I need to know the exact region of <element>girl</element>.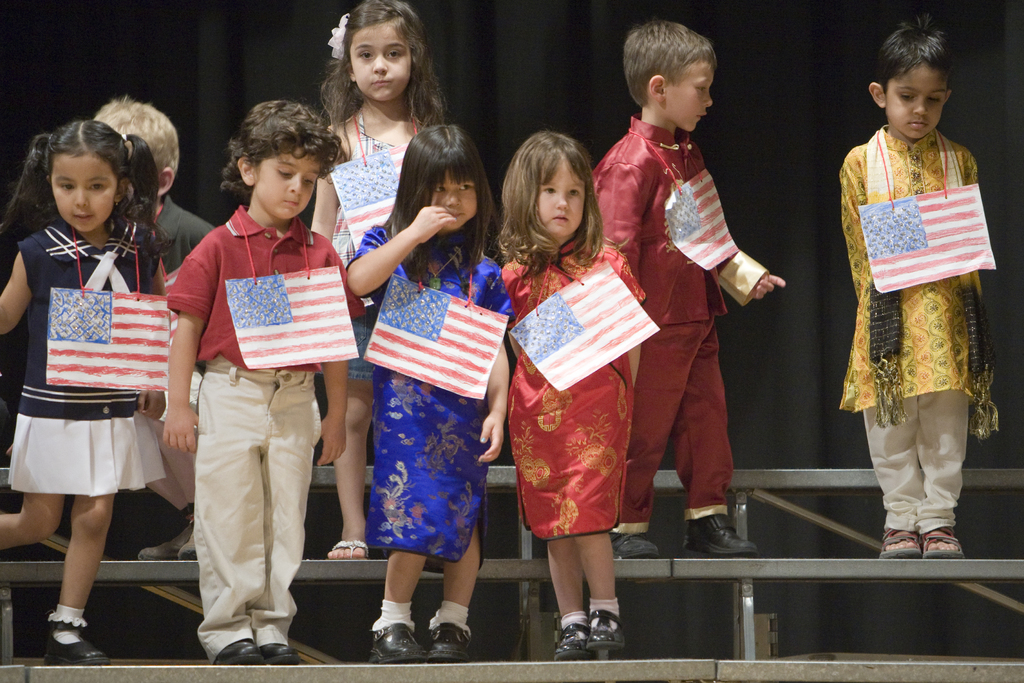
Region: bbox=[309, 0, 445, 558].
